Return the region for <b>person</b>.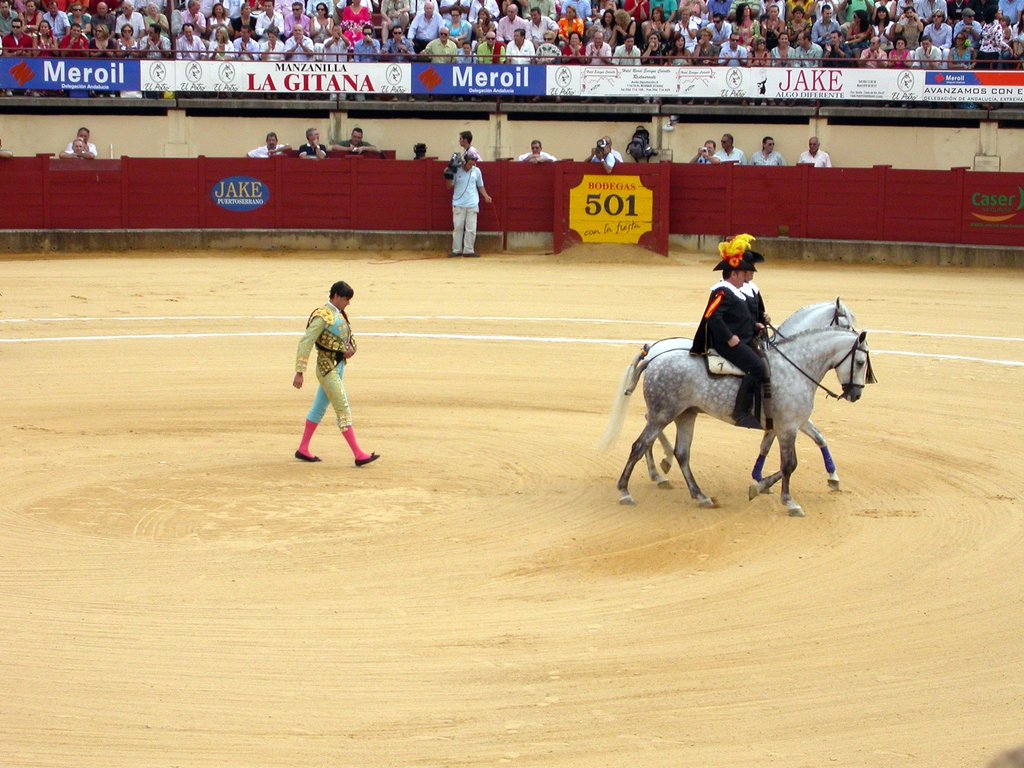
Rect(598, 136, 624, 161).
